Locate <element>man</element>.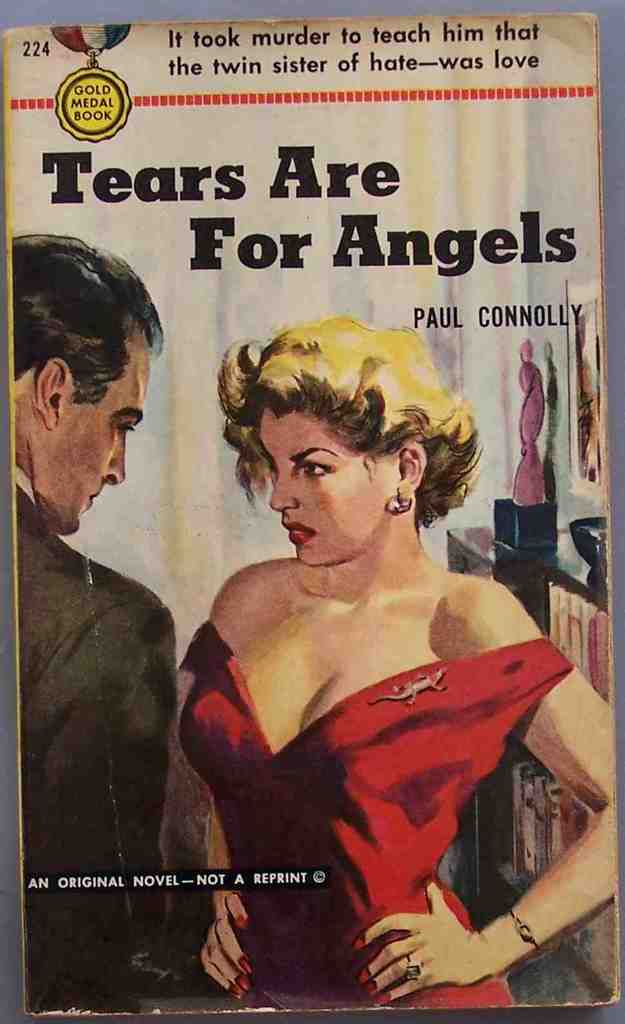
Bounding box: (17, 231, 185, 1019).
